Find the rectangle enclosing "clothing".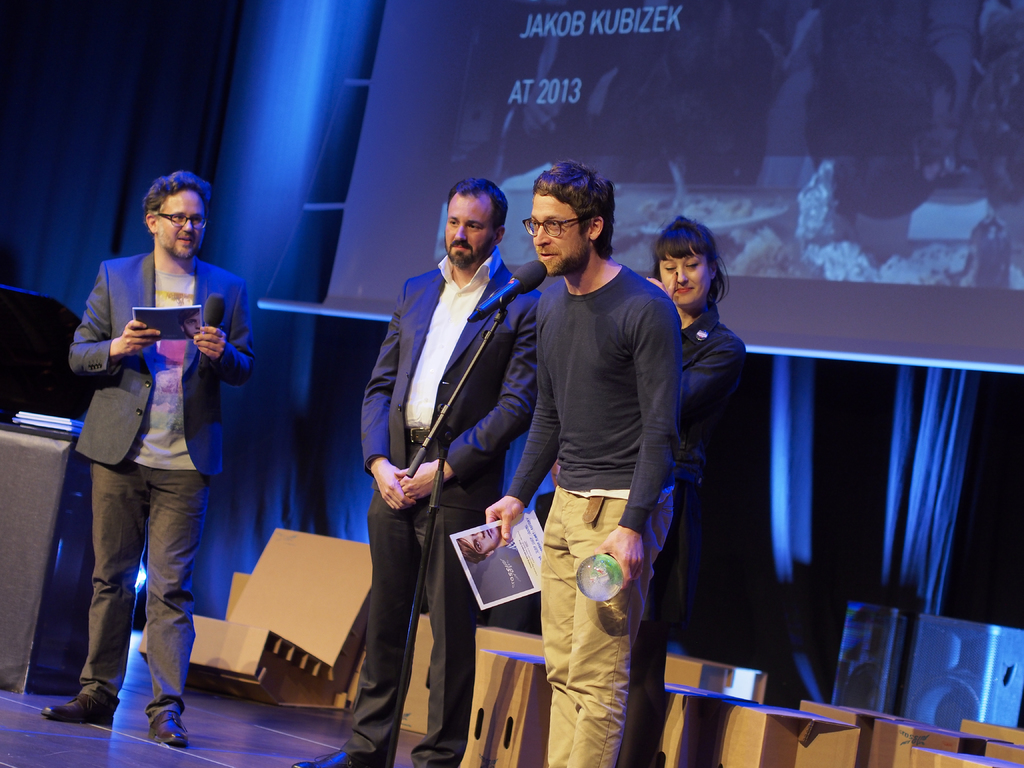
{"x1": 668, "y1": 297, "x2": 751, "y2": 654}.
